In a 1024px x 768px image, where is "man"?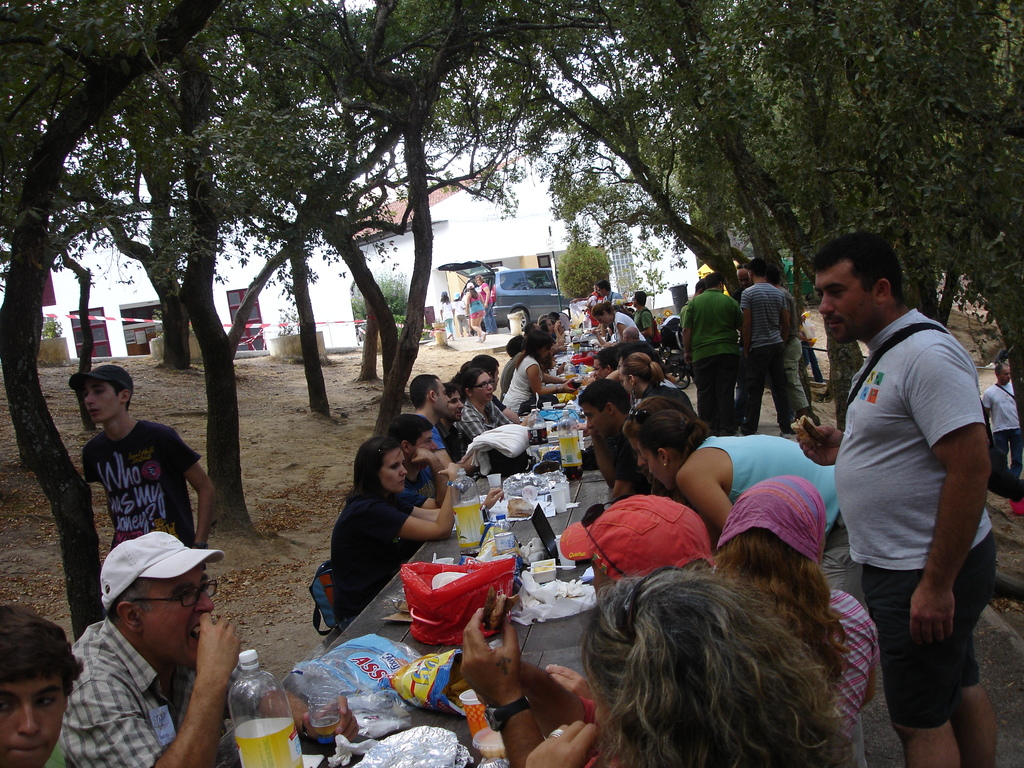
bbox(413, 372, 474, 478).
